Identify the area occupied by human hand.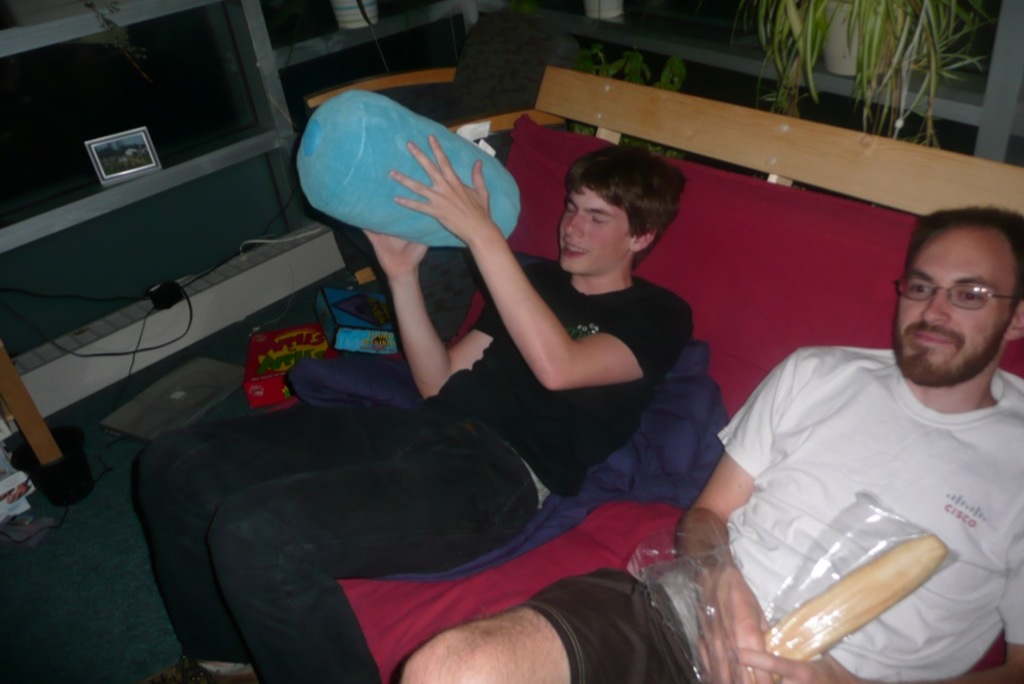
Area: {"x1": 695, "y1": 568, "x2": 772, "y2": 683}.
